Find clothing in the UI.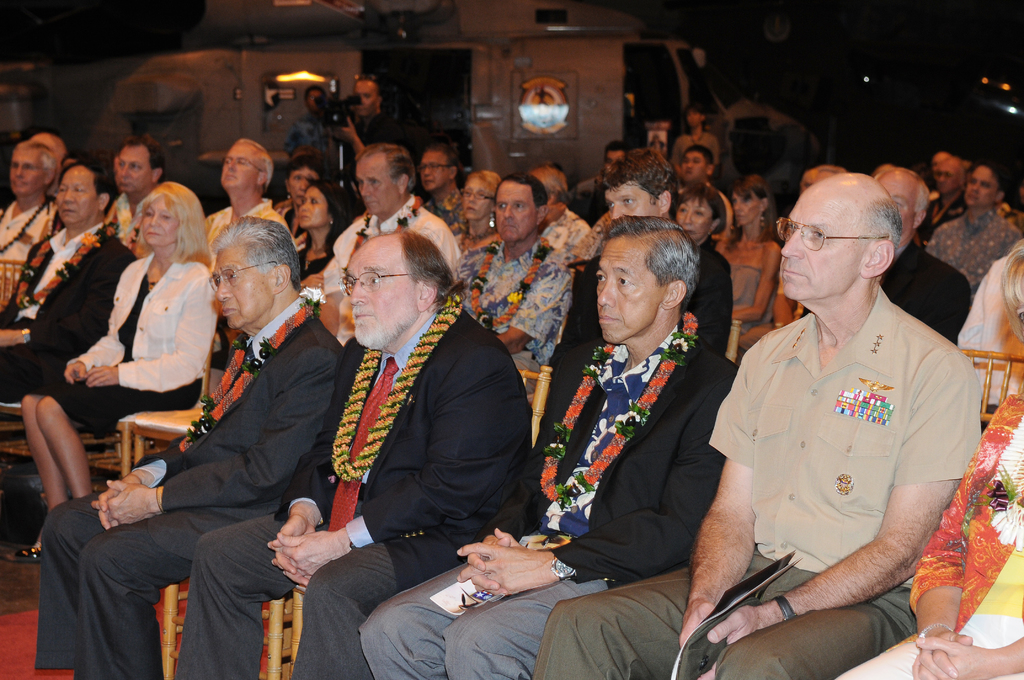
UI element at {"x1": 925, "y1": 202, "x2": 1023, "y2": 287}.
